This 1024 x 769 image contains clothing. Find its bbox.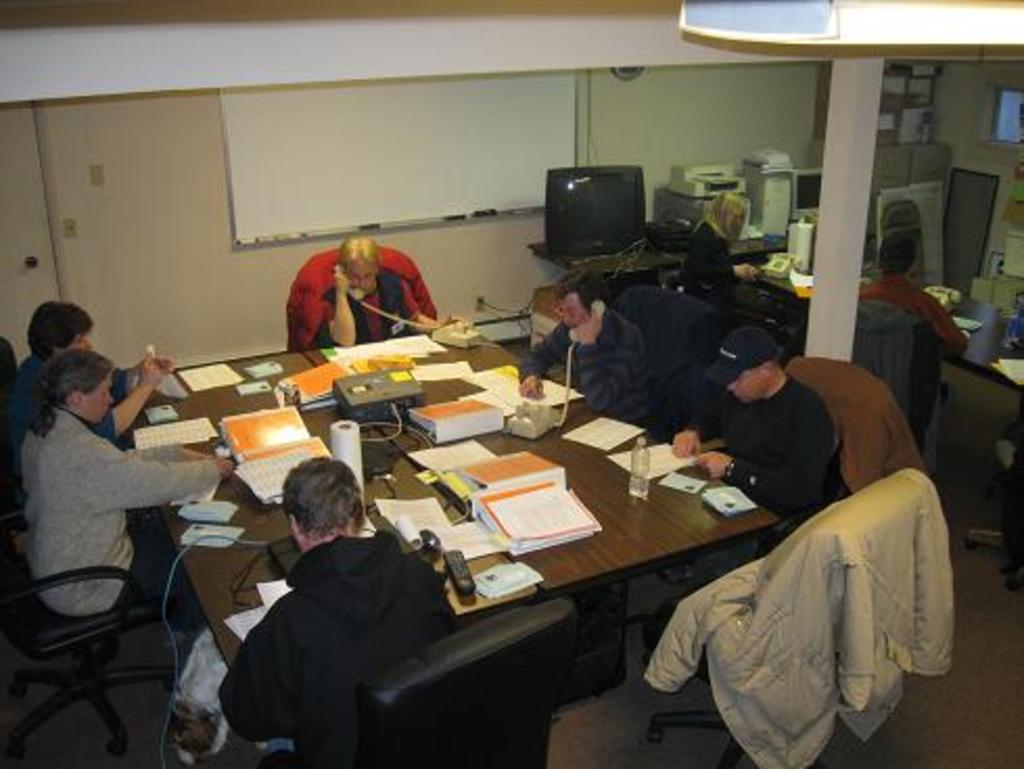
[x1=13, y1=403, x2=222, y2=610].
